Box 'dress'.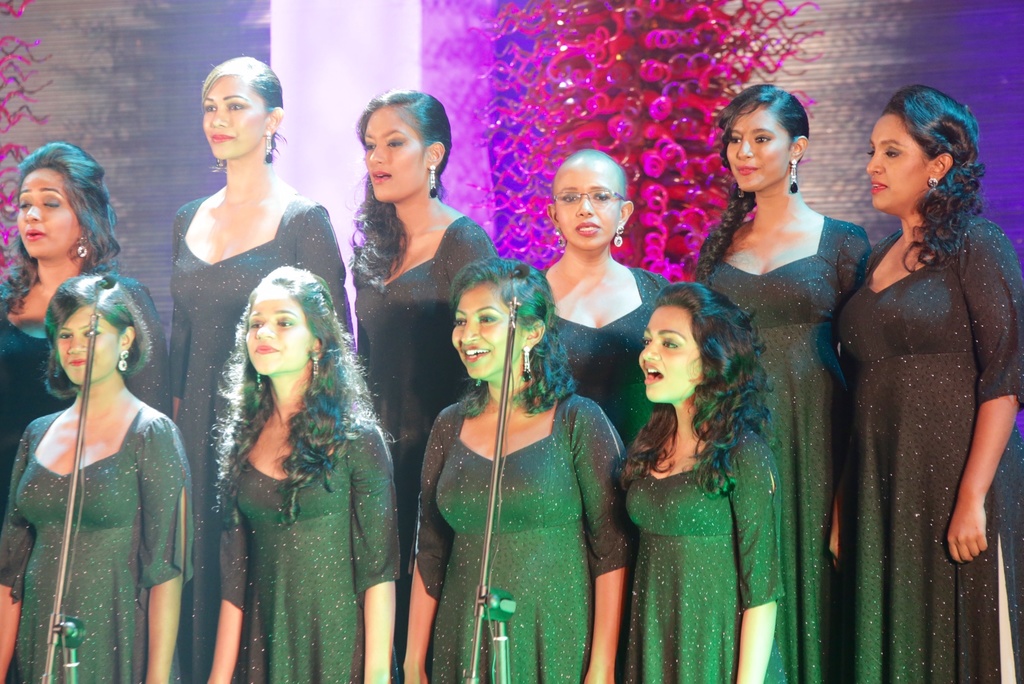
crop(348, 210, 496, 683).
